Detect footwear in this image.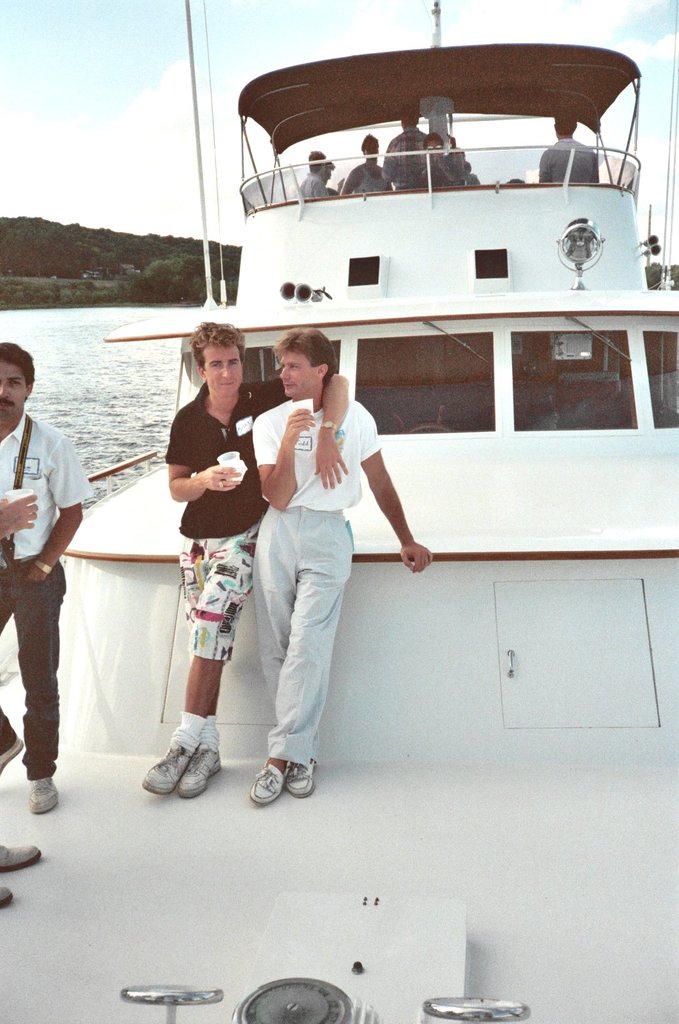
Detection: (x1=0, y1=841, x2=42, y2=869).
